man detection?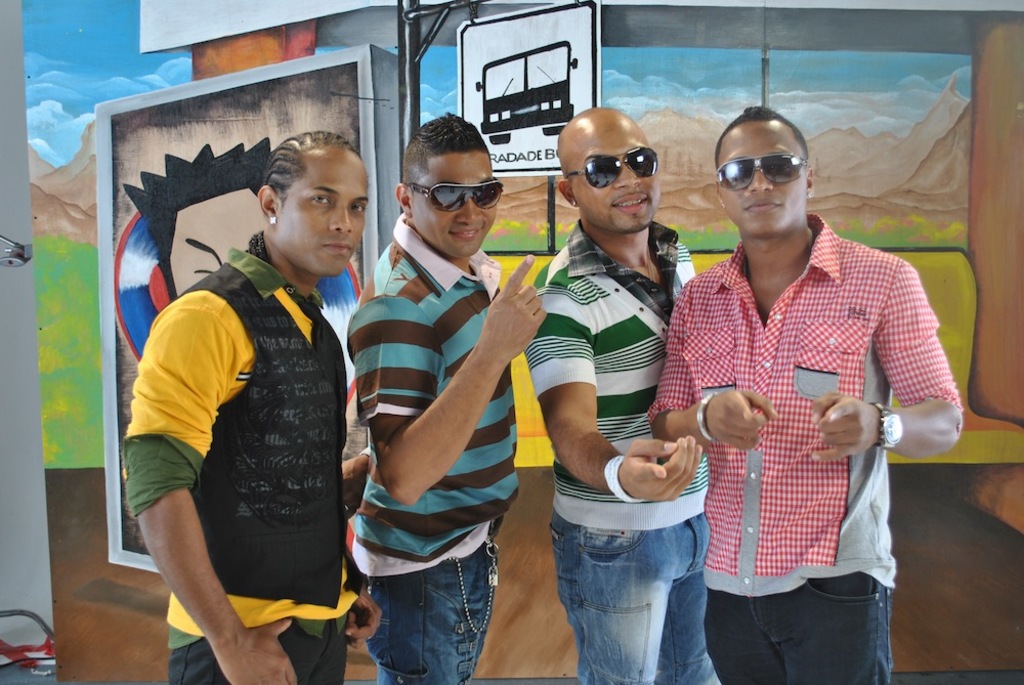
[135,133,384,683]
